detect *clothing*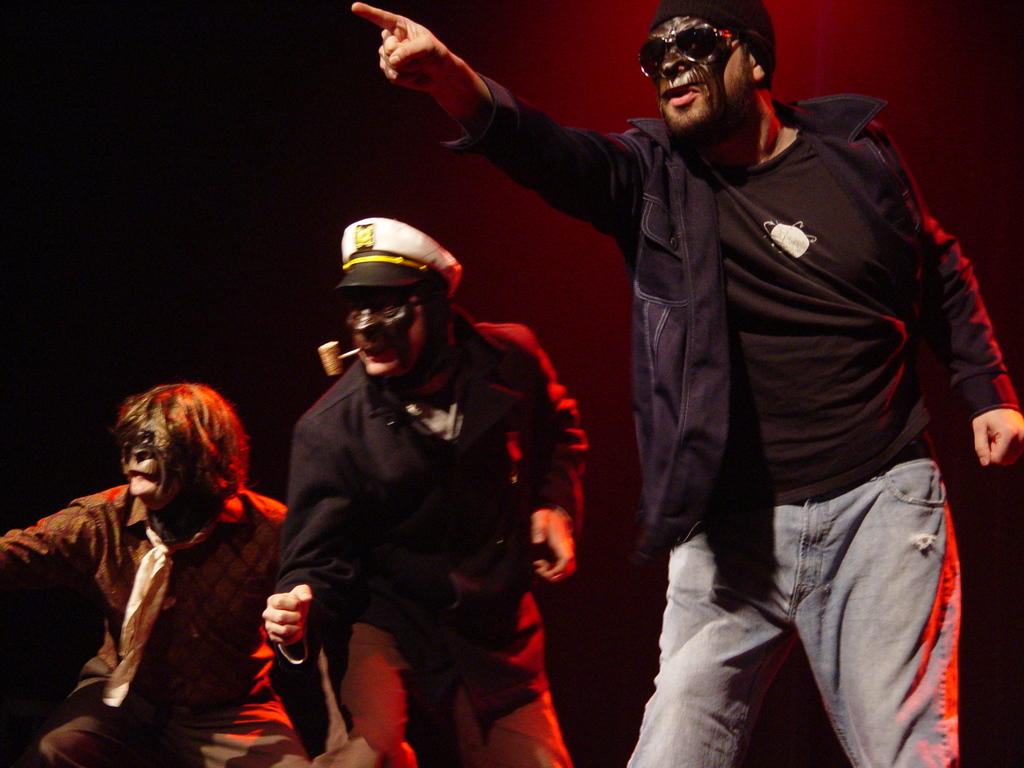
627 461 959 767
